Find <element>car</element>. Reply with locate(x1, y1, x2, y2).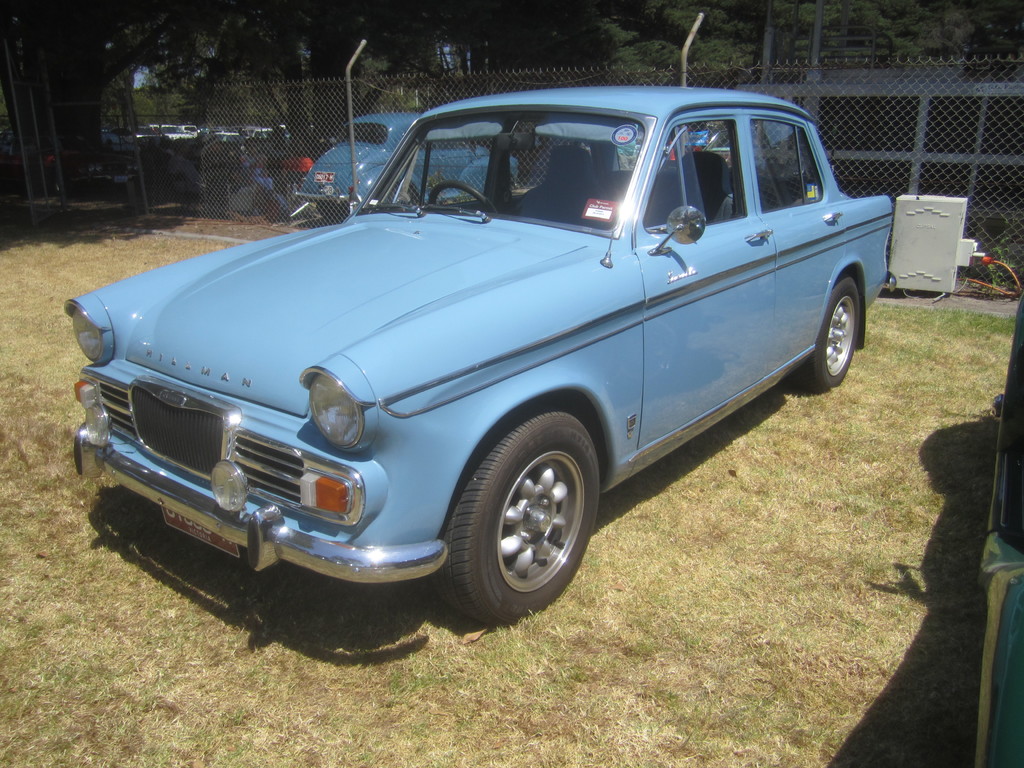
locate(293, 109, 520, 225).
